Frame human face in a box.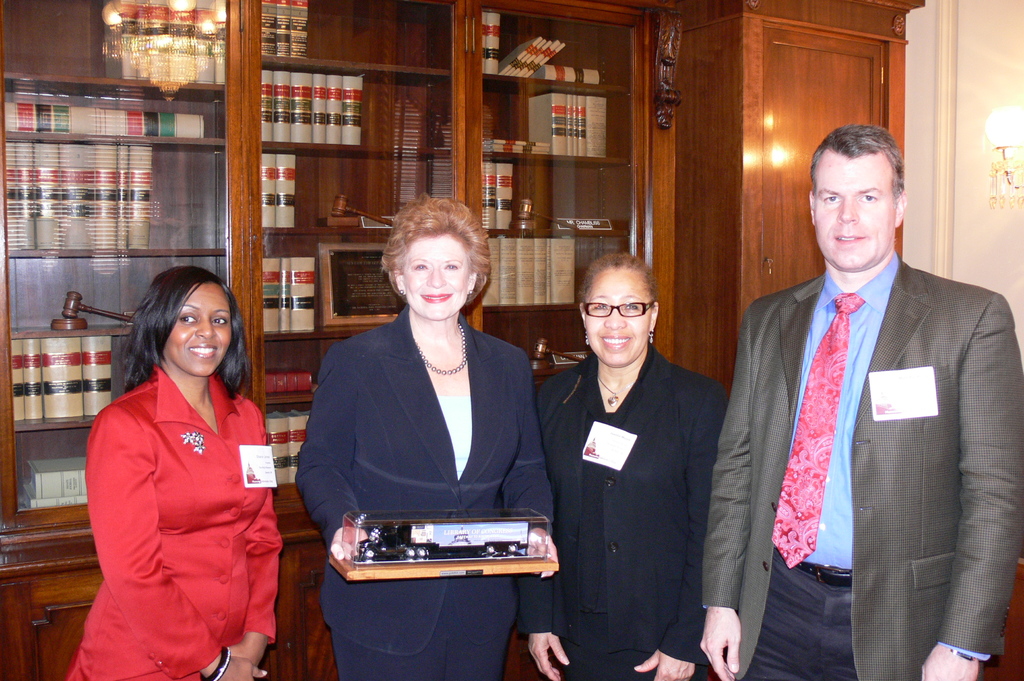
583, 272, 648, 361.
